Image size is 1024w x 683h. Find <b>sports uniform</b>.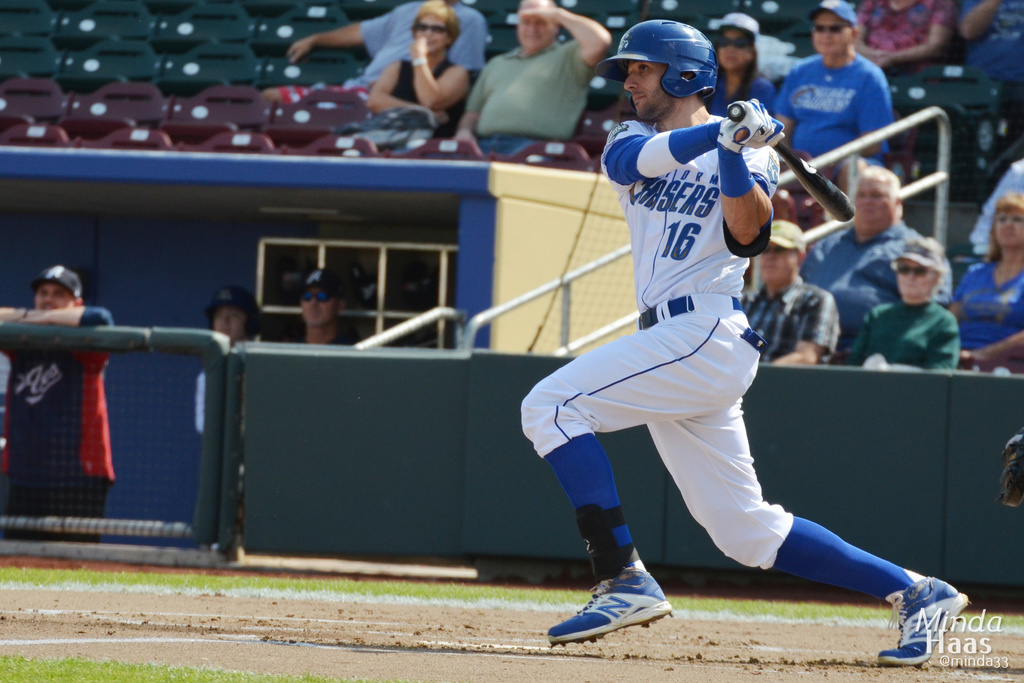
detection(0, 299, 119, 538).
